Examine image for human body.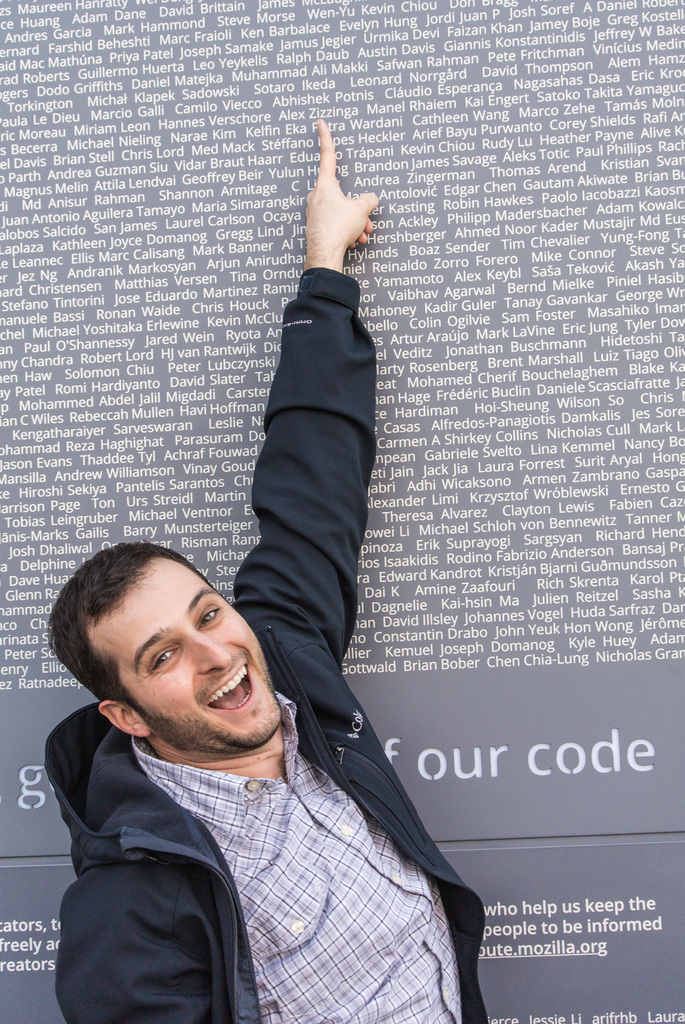
Examination result: 118 81 466 996.
